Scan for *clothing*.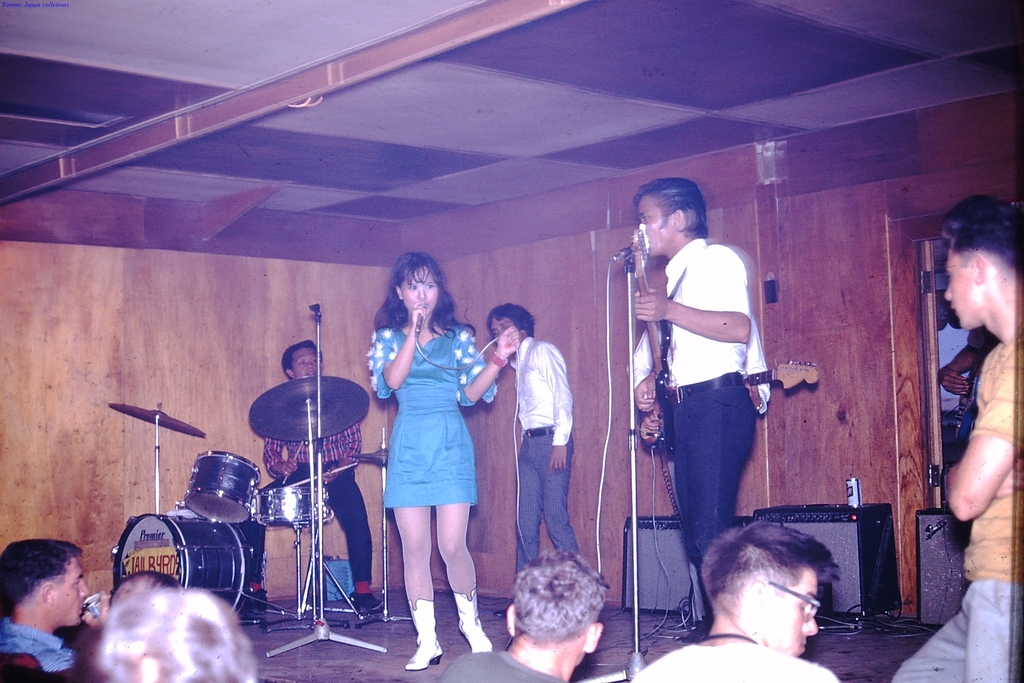
Scan result: pyautogui.locateOnScreen(627, 634, 844, 682).
